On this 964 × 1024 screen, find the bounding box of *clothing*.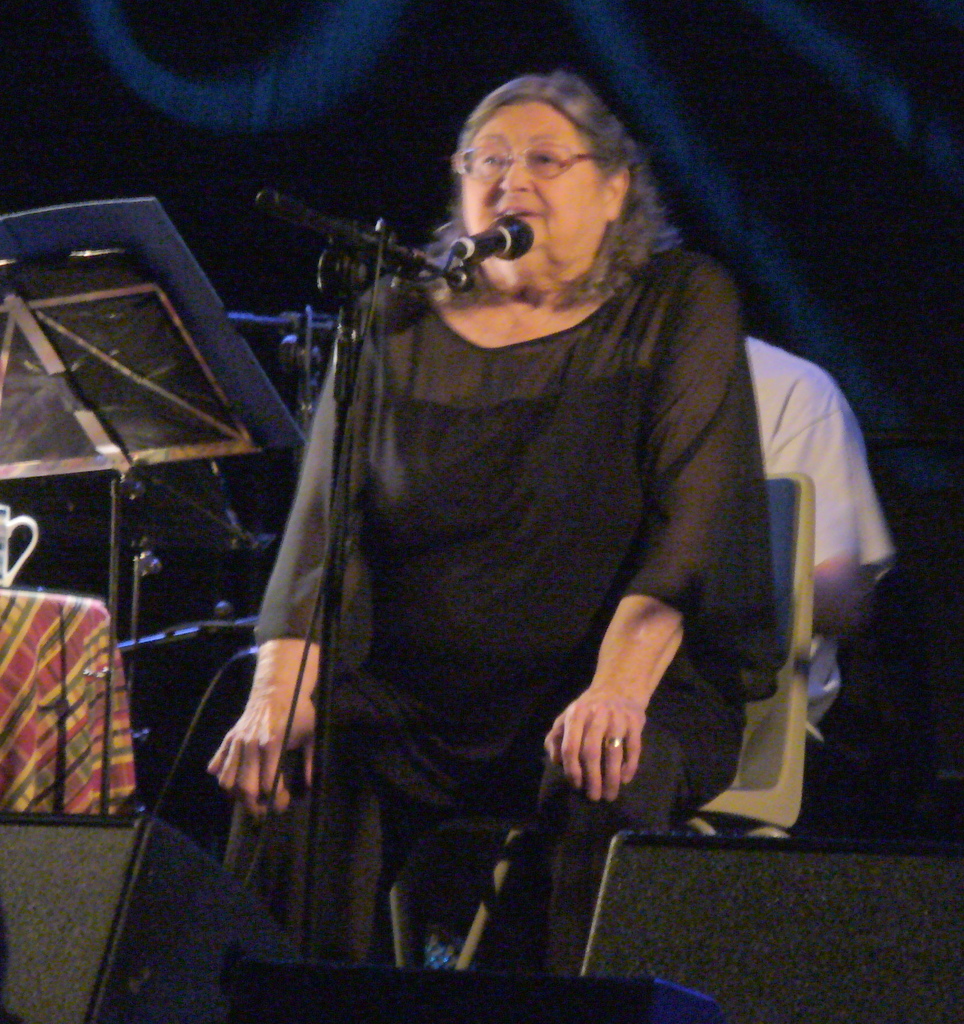
Bounding box: {"x1": 248, "y1": 239, "x2": 776, "y2": 980}.
